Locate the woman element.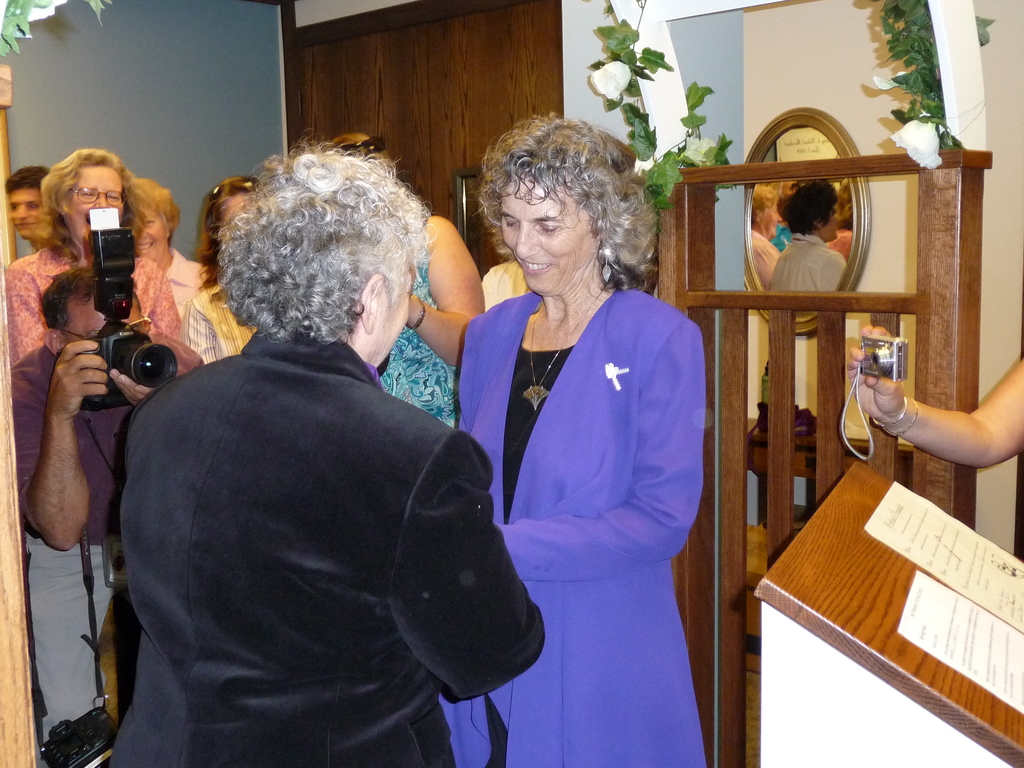
Element bbox: 440:116:719:767.
